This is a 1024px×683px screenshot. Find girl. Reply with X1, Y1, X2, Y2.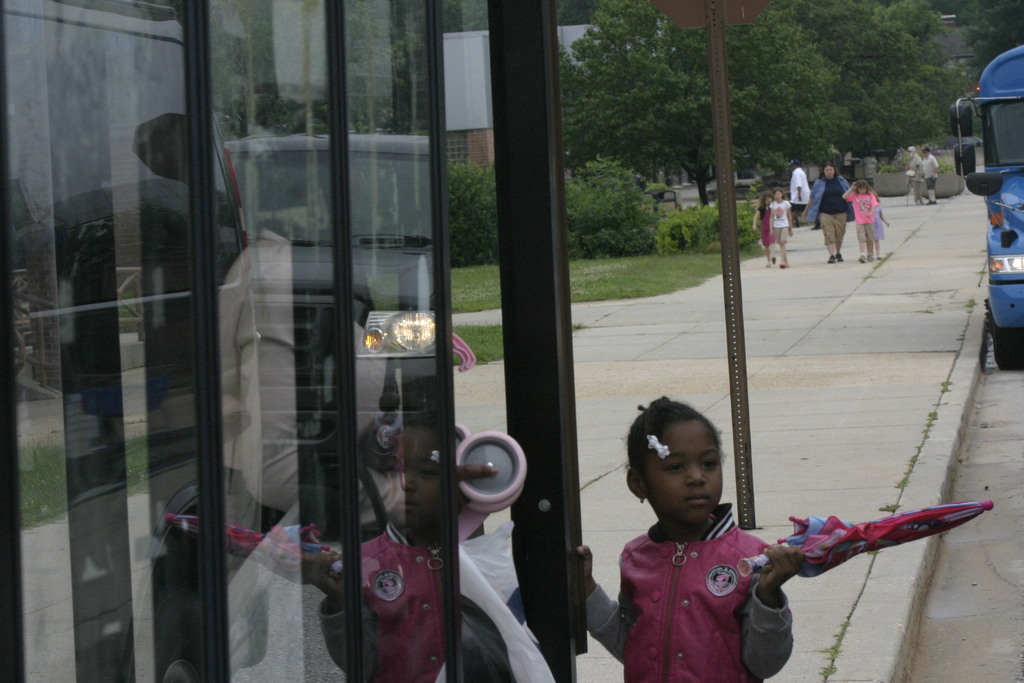
840, 180, 878, 260.
